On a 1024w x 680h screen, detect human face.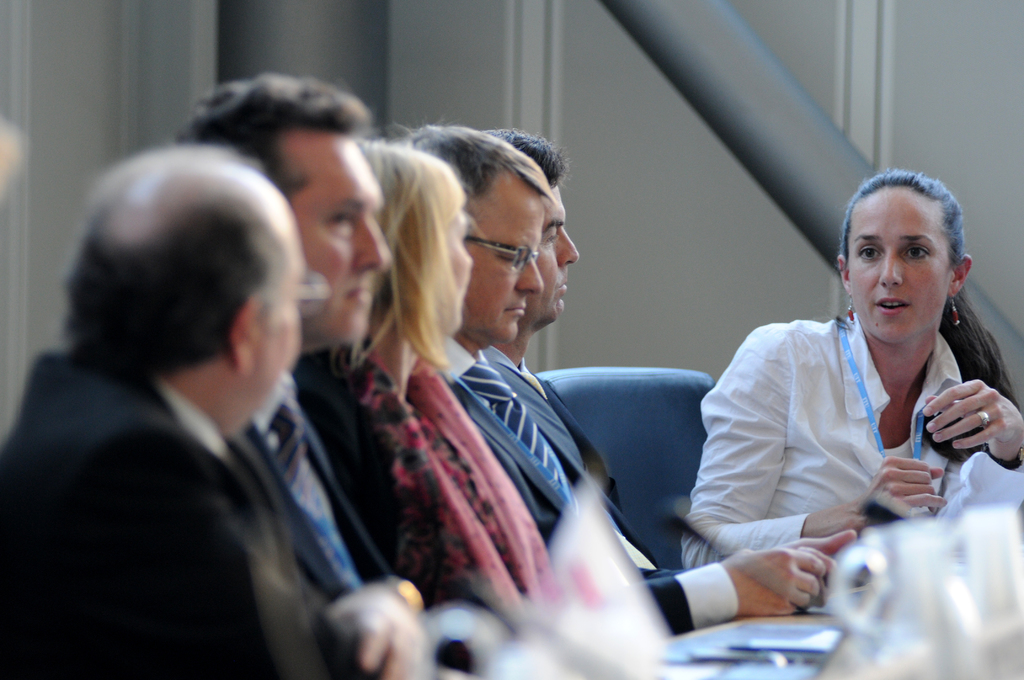
445,206,474,326.
